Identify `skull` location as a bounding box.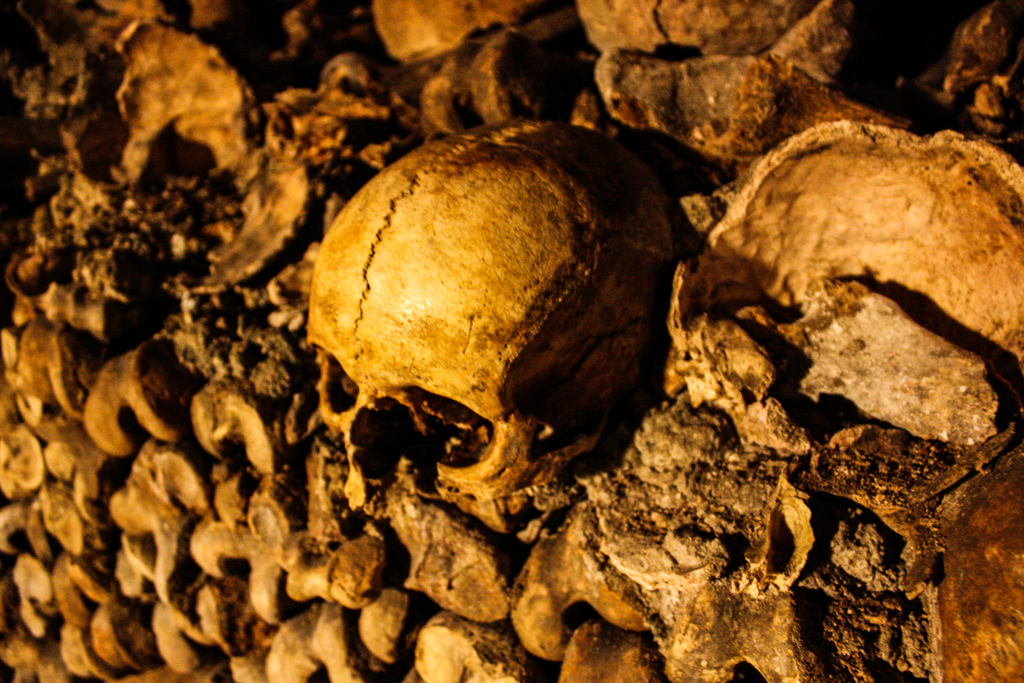
(left=314, top=139, right=689, bottom=529).
